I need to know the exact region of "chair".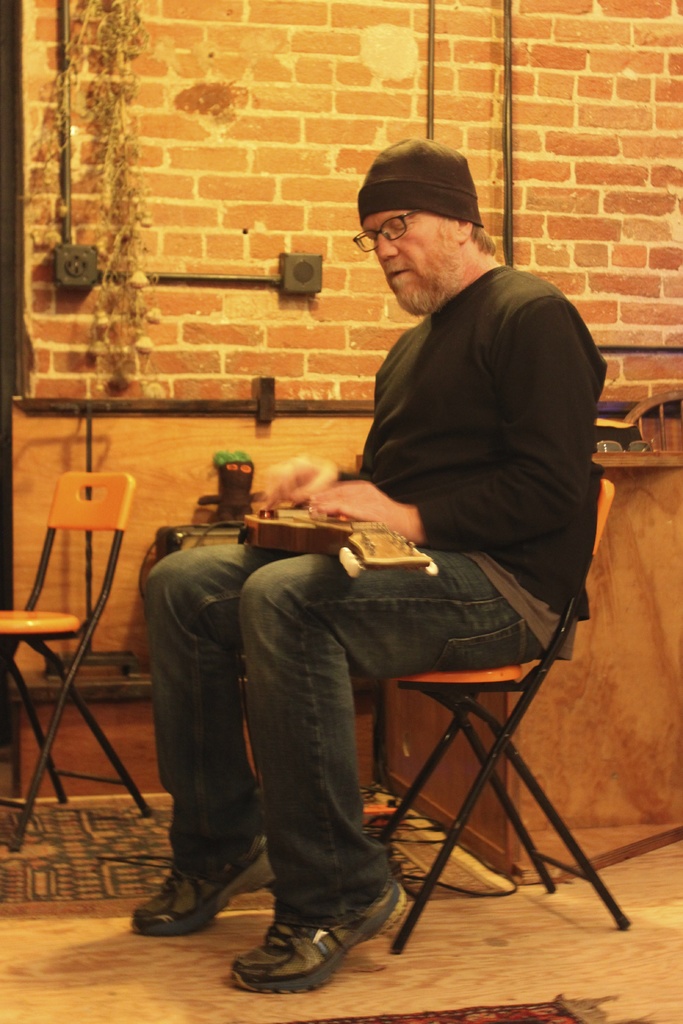
Region: x1=0, y1=468, x2=158, y2=851.
